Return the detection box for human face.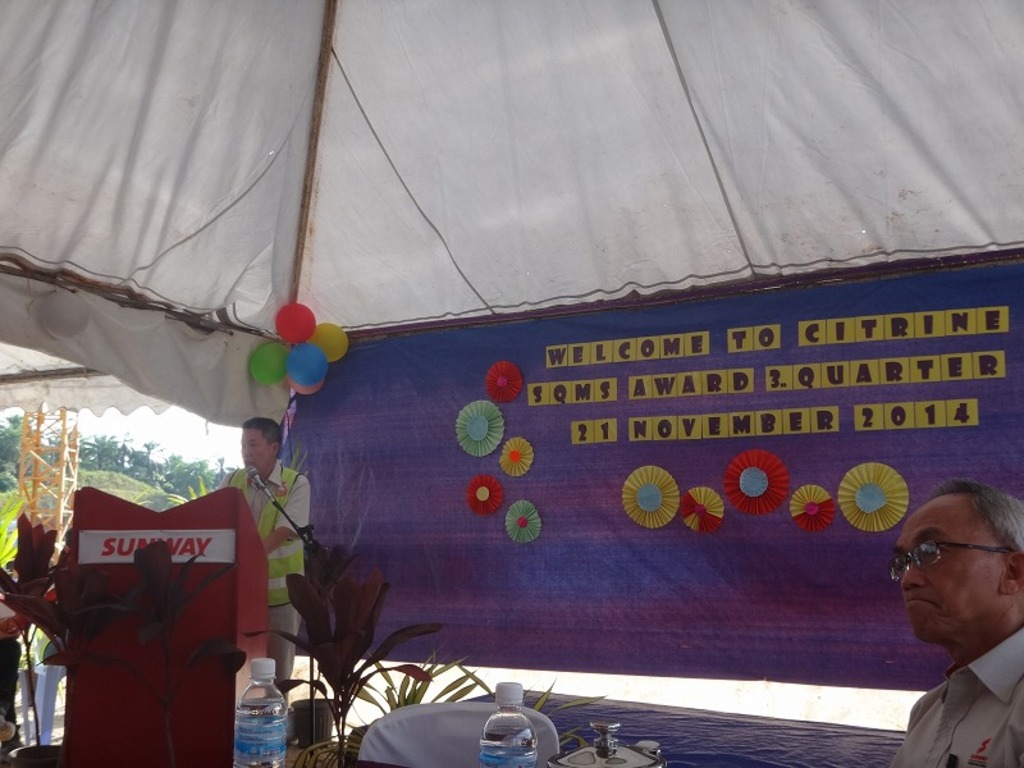
893/493/1004/640.
